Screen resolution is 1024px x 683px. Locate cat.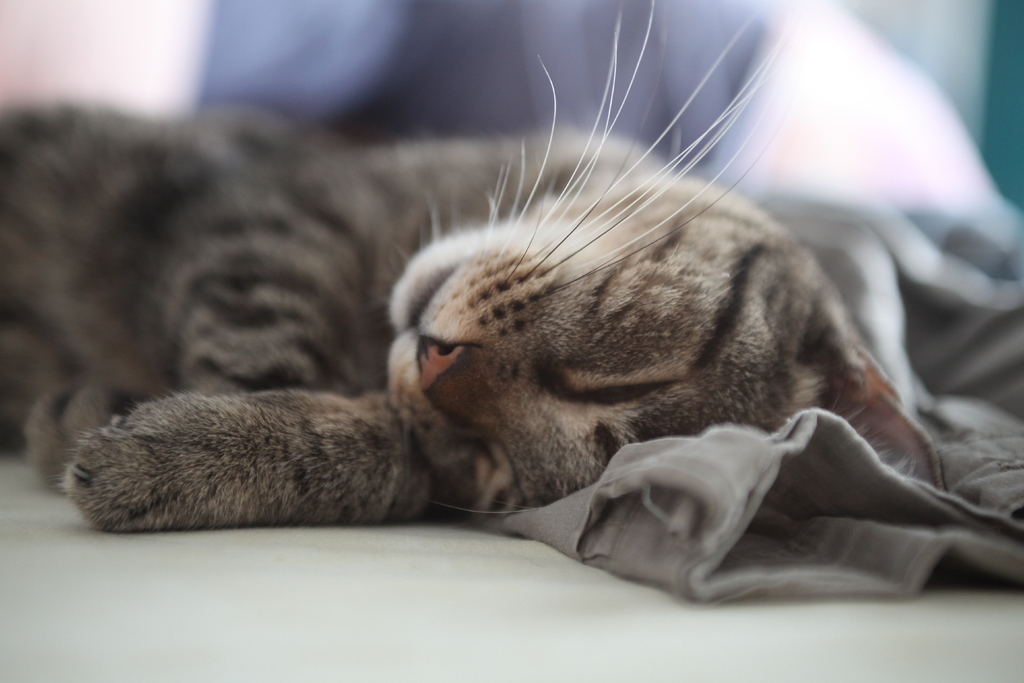
{"left": 0, "top": 1, "right": 947, "bottom": 534}.
